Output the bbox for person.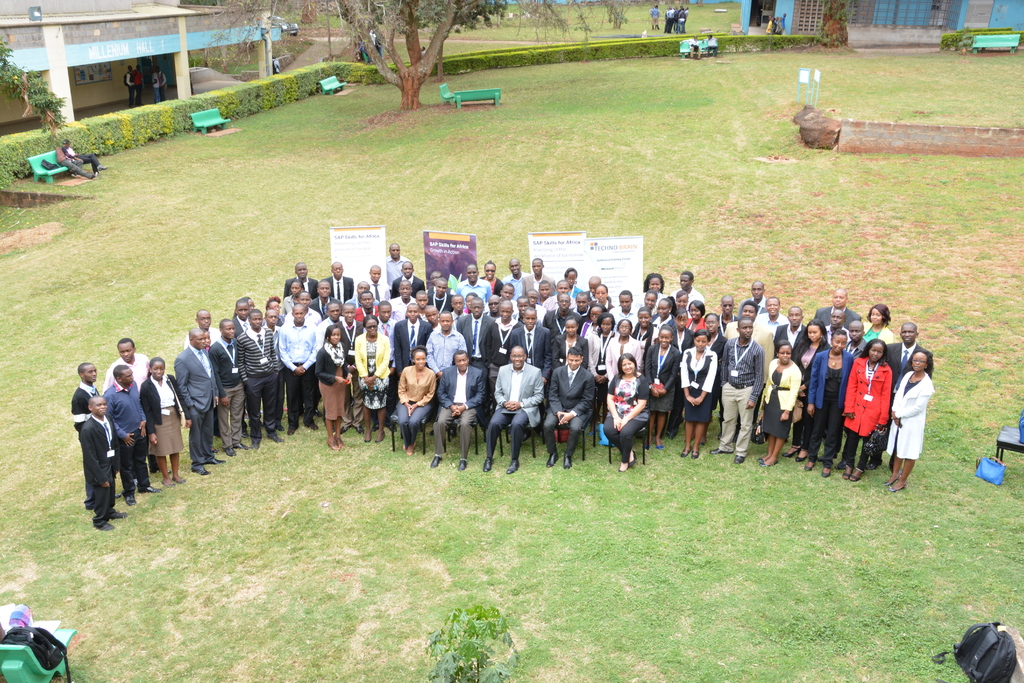
(134, 65, 143, 106).
